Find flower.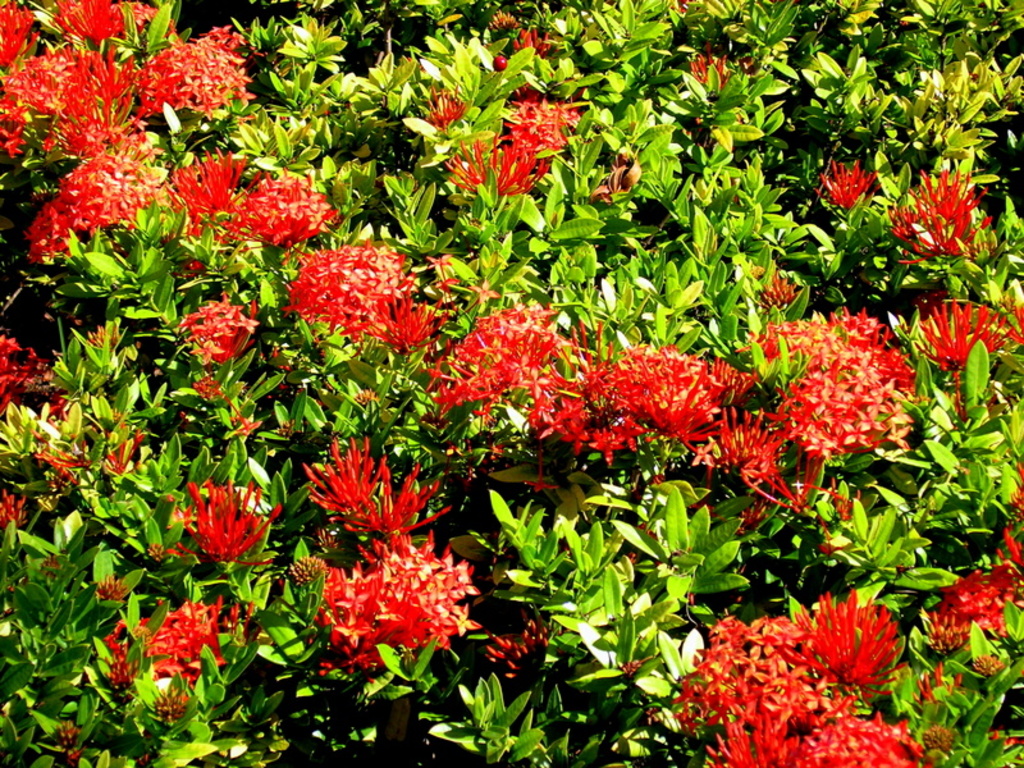
[173,291,273,371].
